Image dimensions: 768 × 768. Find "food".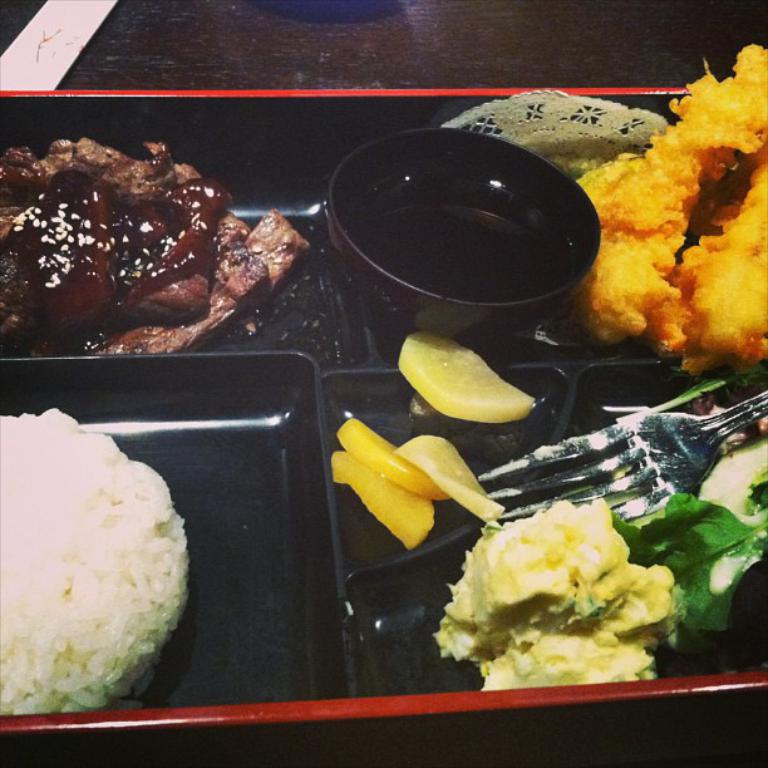
[x1=0, y1=134, x2=304, y2=365].
